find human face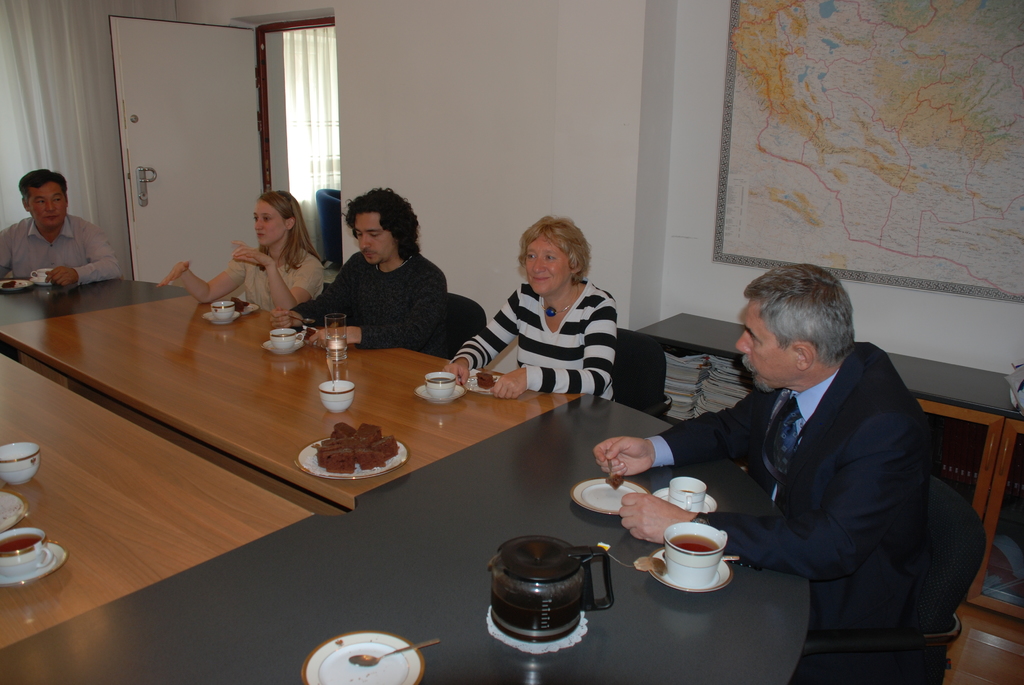
bbox=[253, 200, 287, 246]
